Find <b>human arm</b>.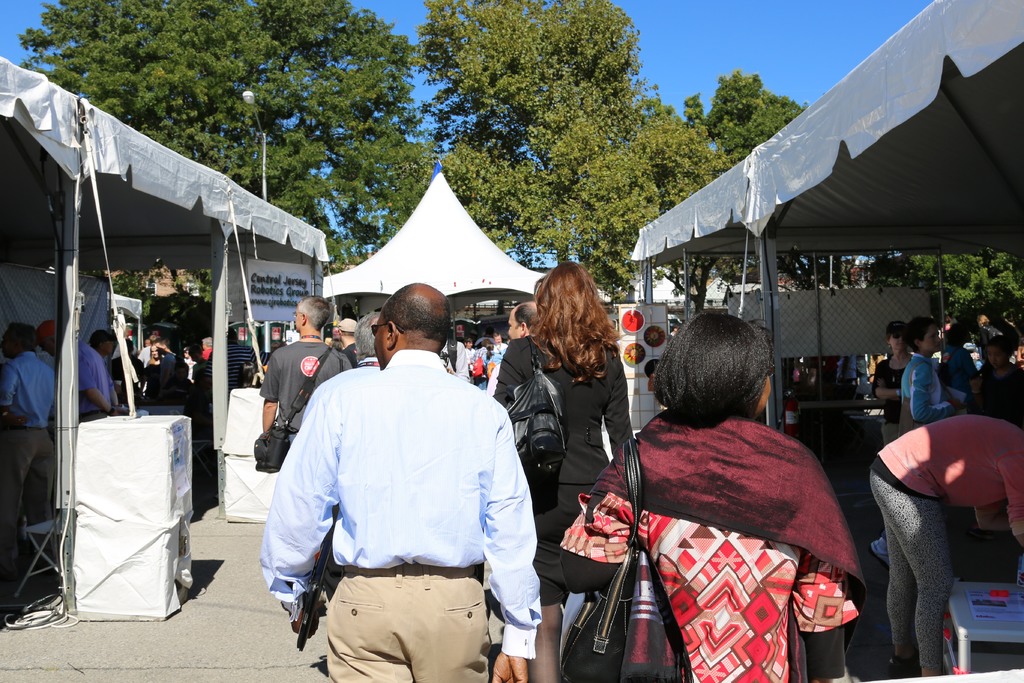
bbox=[488, 418, 542, 682].
